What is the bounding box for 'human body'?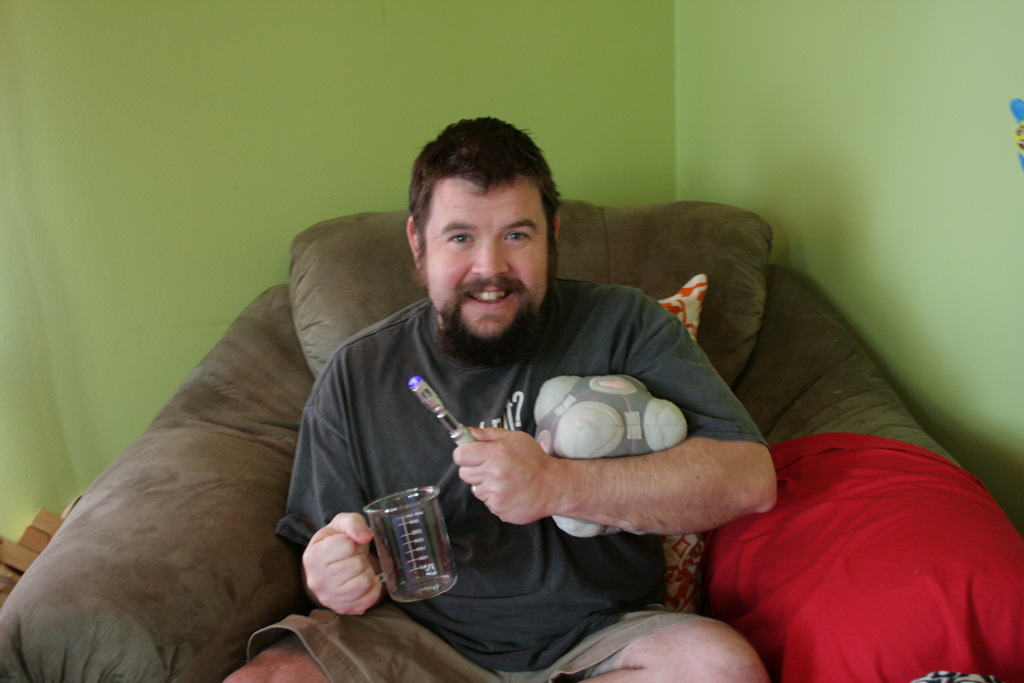
225/115/777/682.
